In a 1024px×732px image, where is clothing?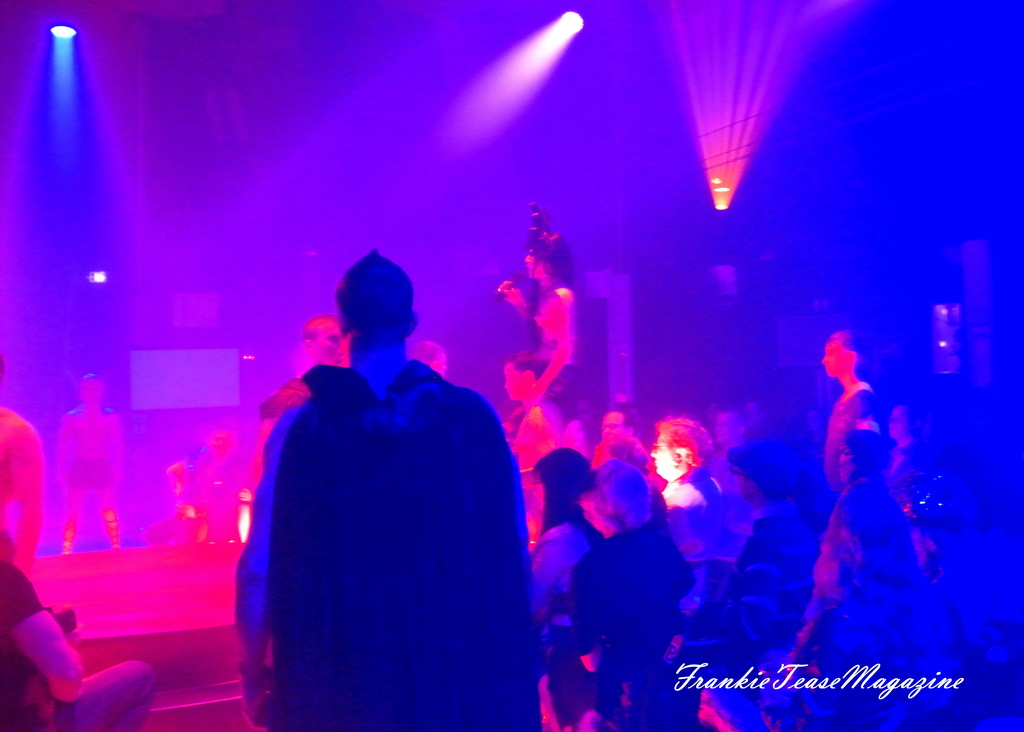
region(520, 360, 580, 415).
